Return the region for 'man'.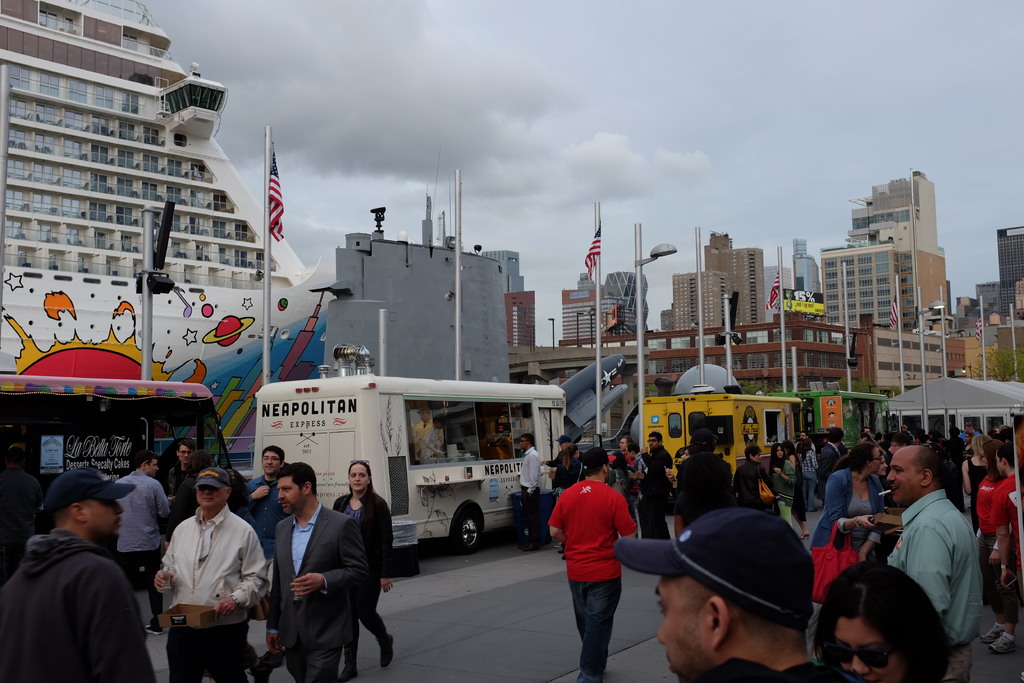
[516, 439, 544, 548].
